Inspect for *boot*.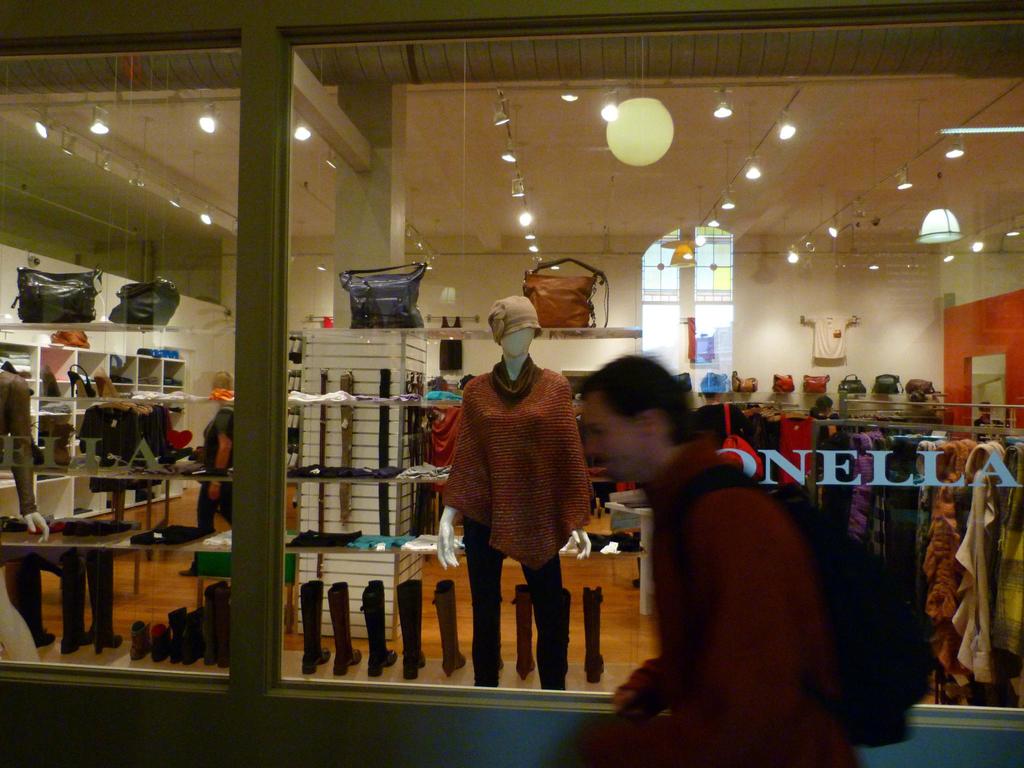
Inspection: locate(509, 583, 540, 680).
